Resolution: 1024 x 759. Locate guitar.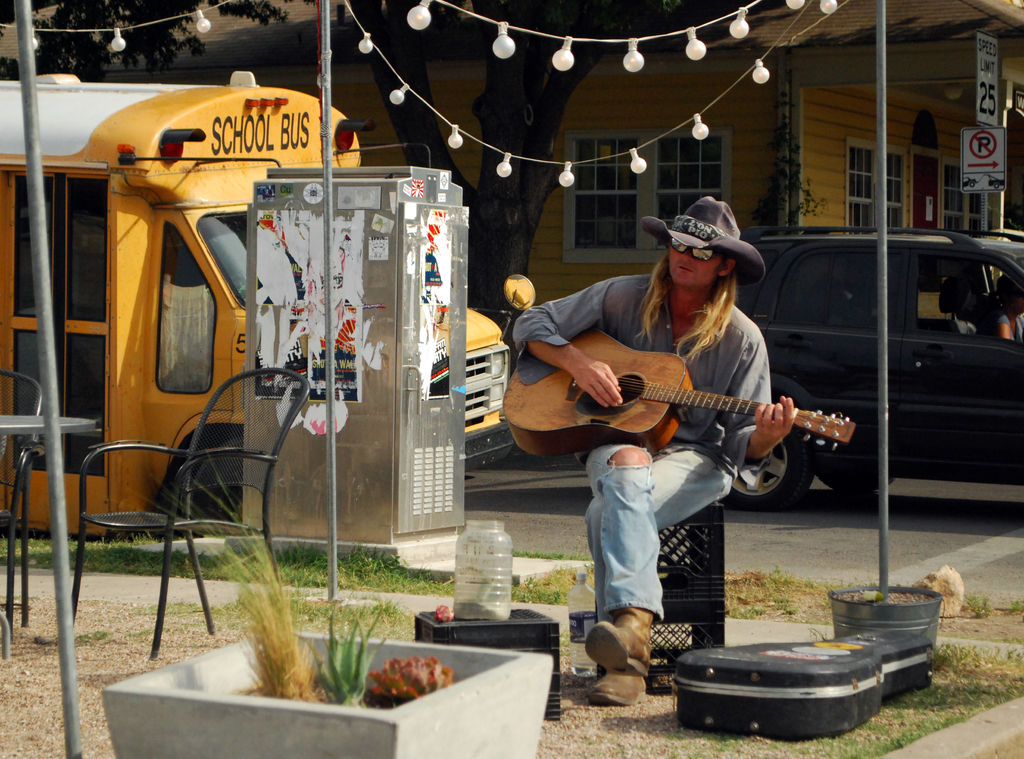
[left=567, top=332, right=860, bottom=501].
